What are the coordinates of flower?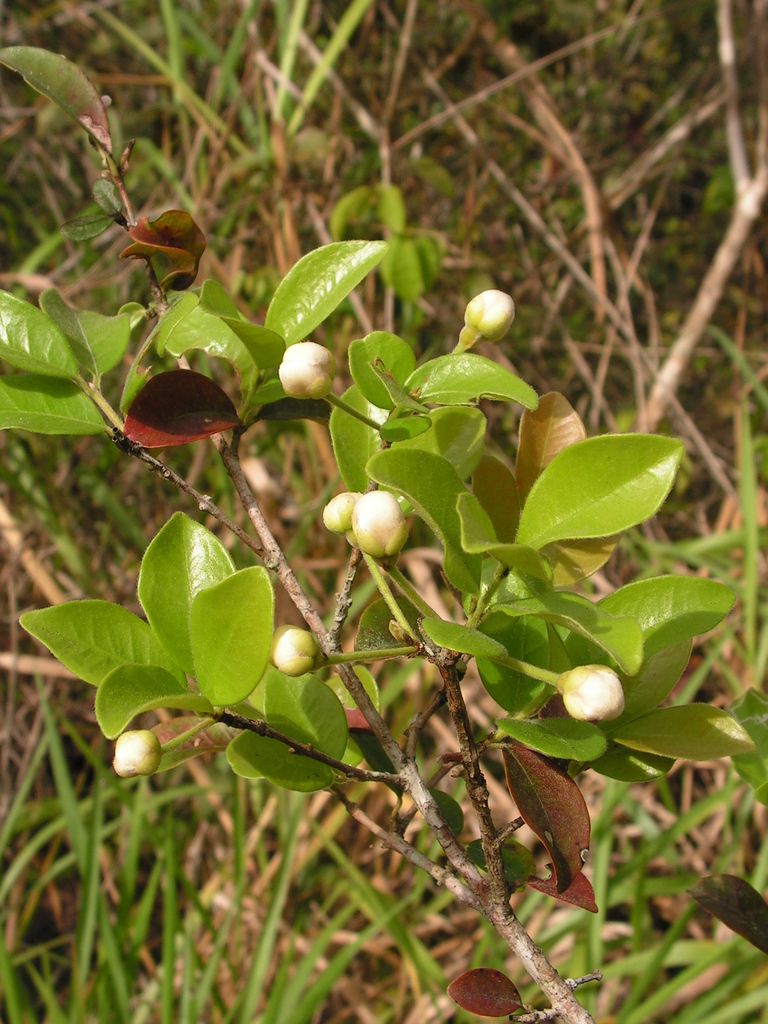
BBox(561, 667, 628, 721).
